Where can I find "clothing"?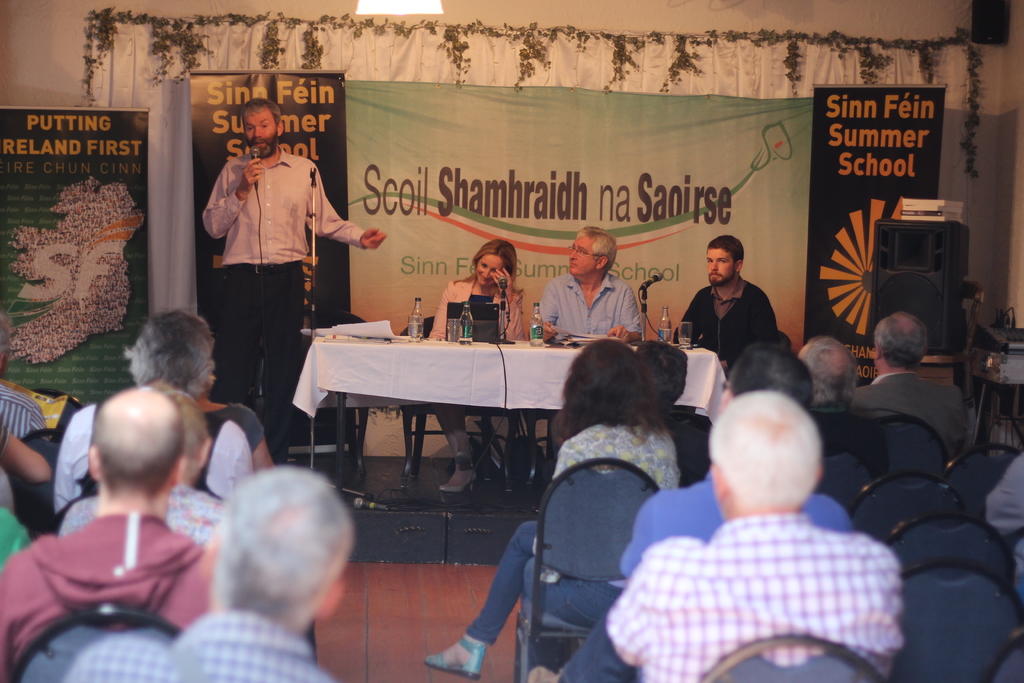
You can find it at x1=200 y1=151 x2=378 y2=457.
